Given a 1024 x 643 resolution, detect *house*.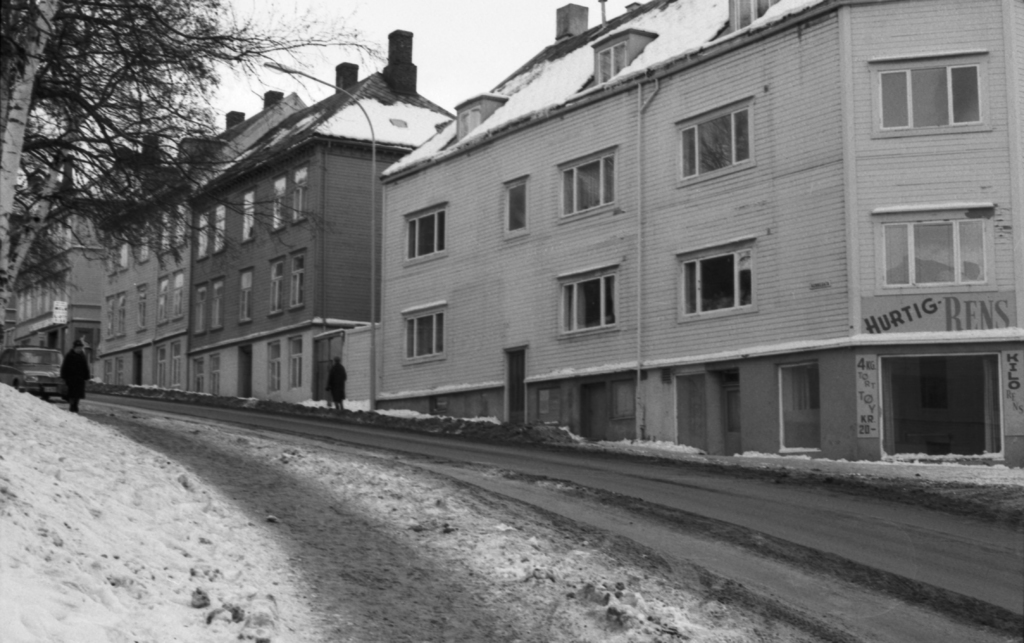
{"left": 0, "top": 186, "right": 115, "bottom": 345}.
